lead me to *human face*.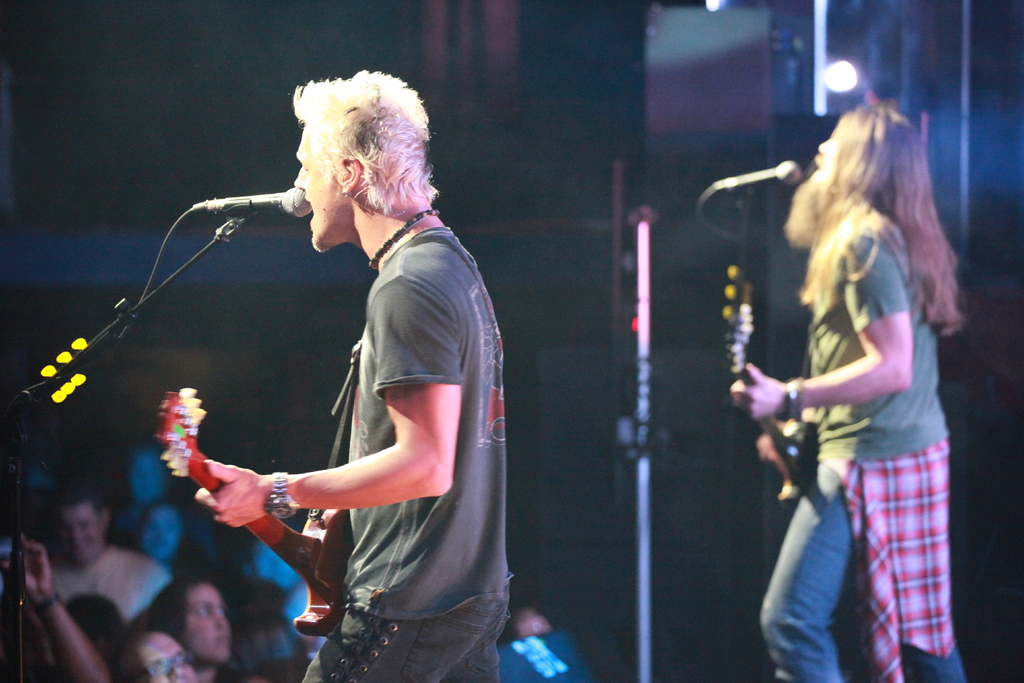
Lead to [x1=143, y1=632, x2=197, y2=682].
